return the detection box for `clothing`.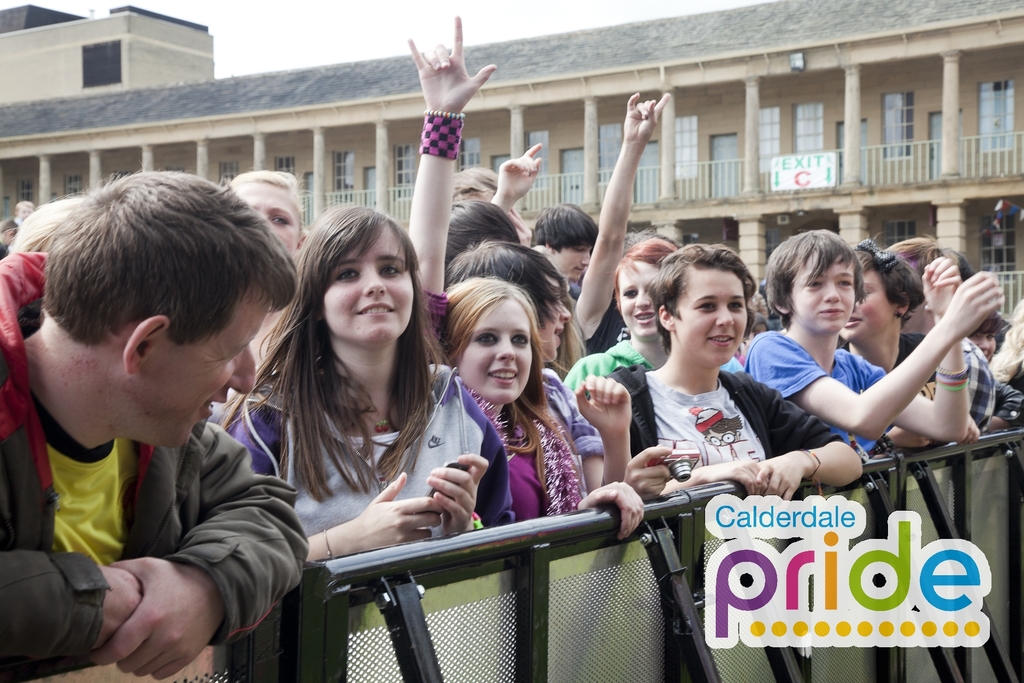
458,367,586,525.
